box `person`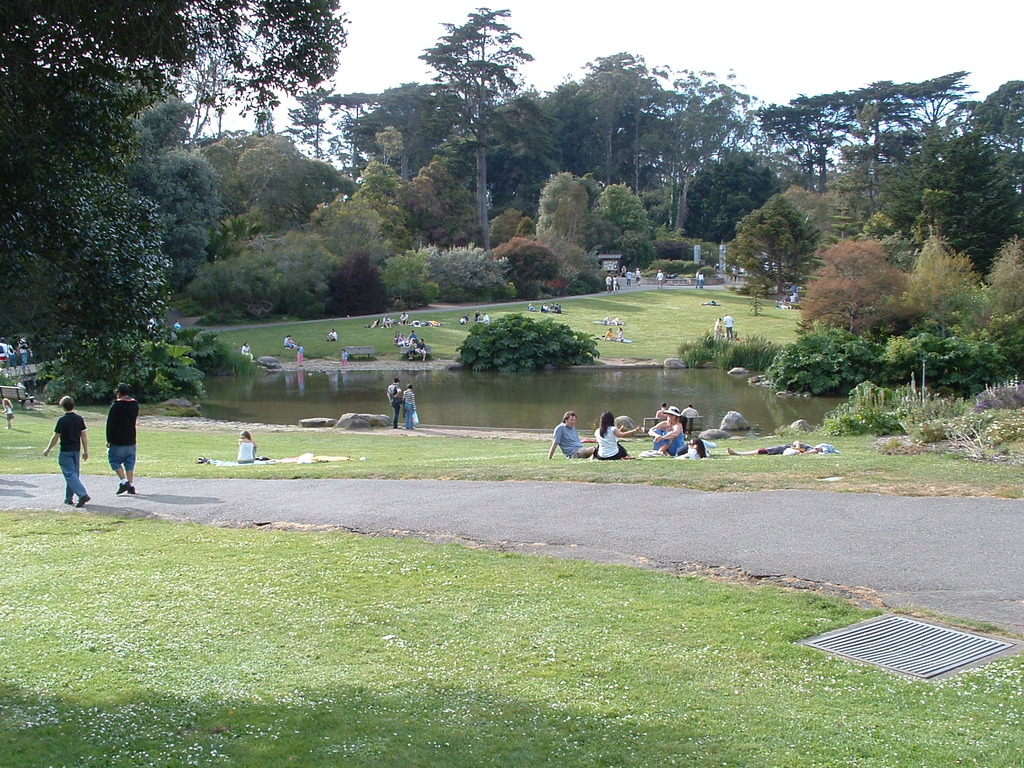
697, 296, 718, 308
